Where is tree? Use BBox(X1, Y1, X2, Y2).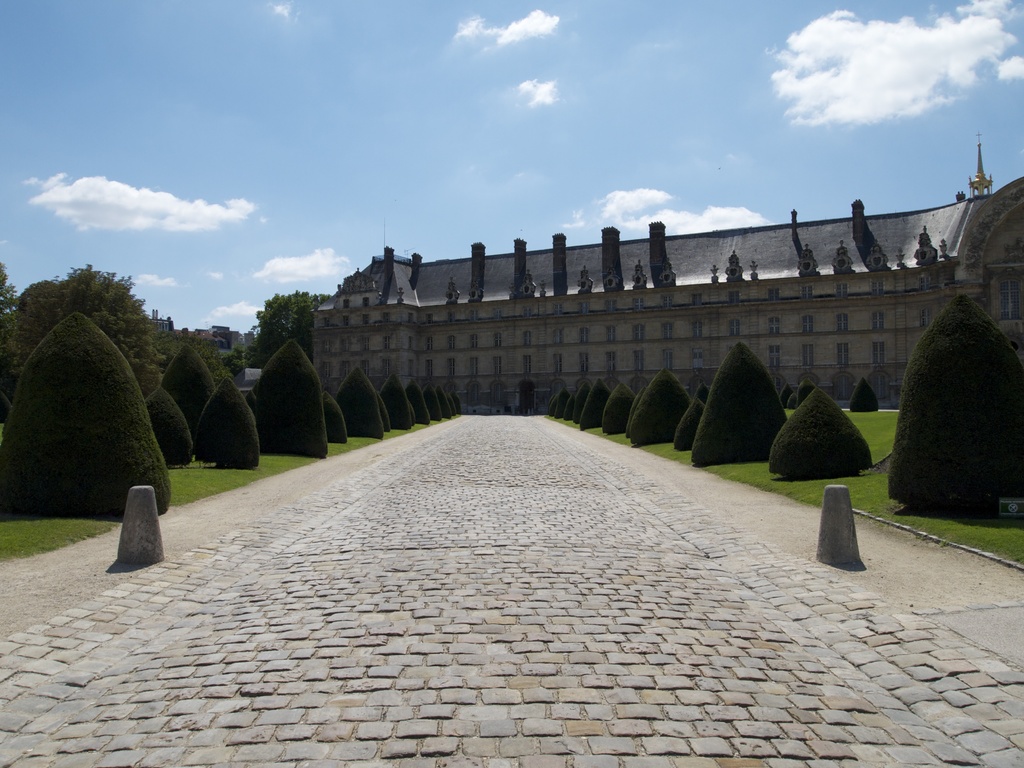
BBox(187, 380, 265, 468).
